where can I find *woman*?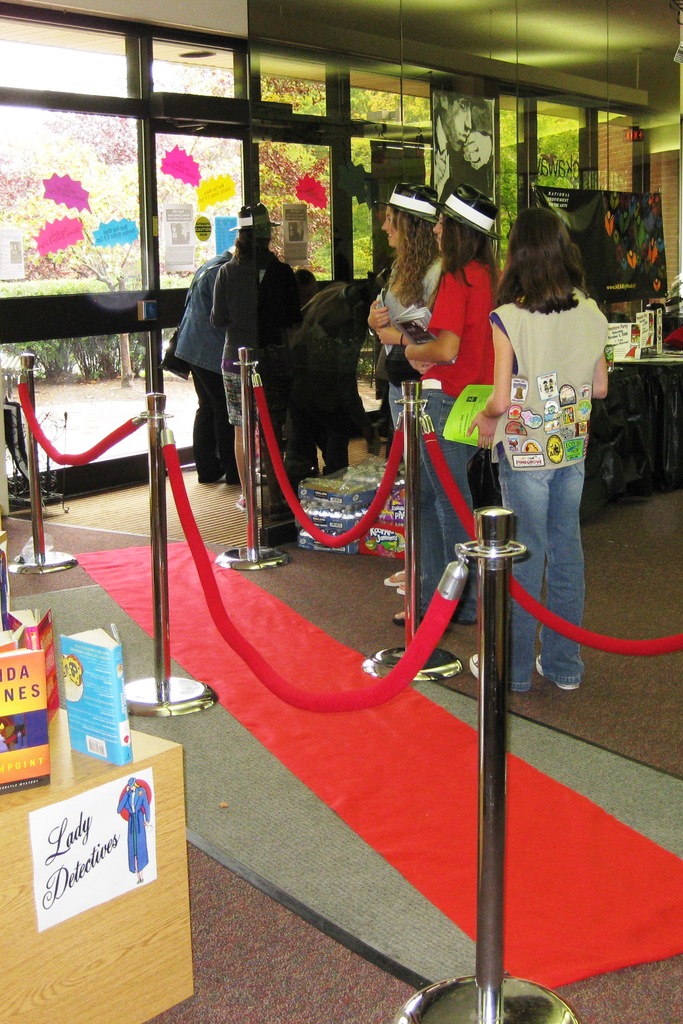
You can find it at [left=387, top=184, right=504, bottom=625].
